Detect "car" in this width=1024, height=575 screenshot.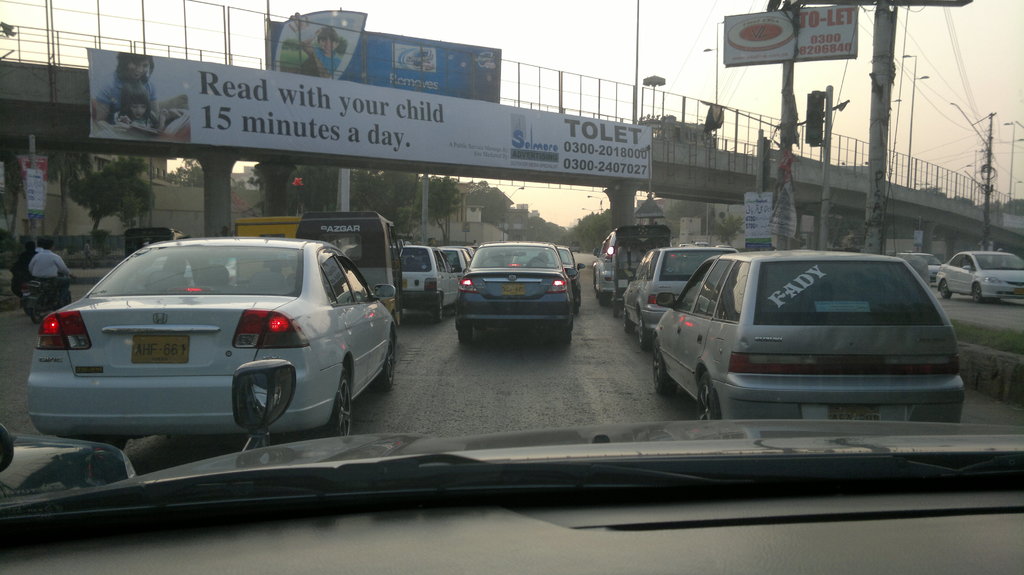
Detection: crop(620, 240, 739, 327).
